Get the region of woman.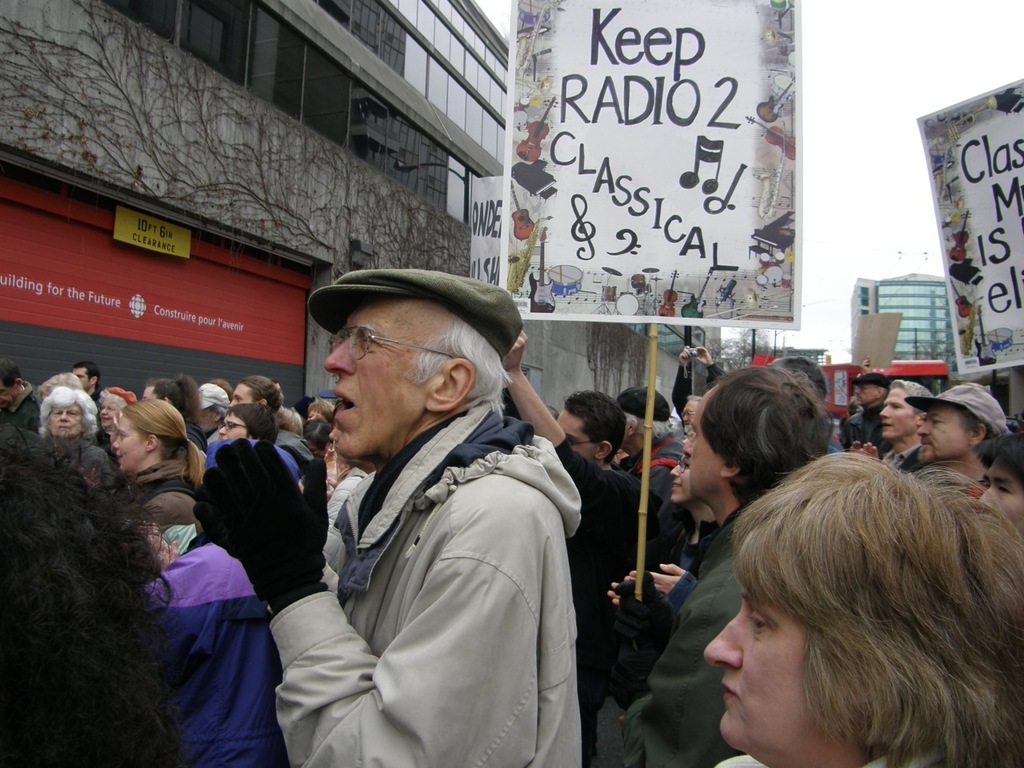
bbox(225, 372, 289, 422).
